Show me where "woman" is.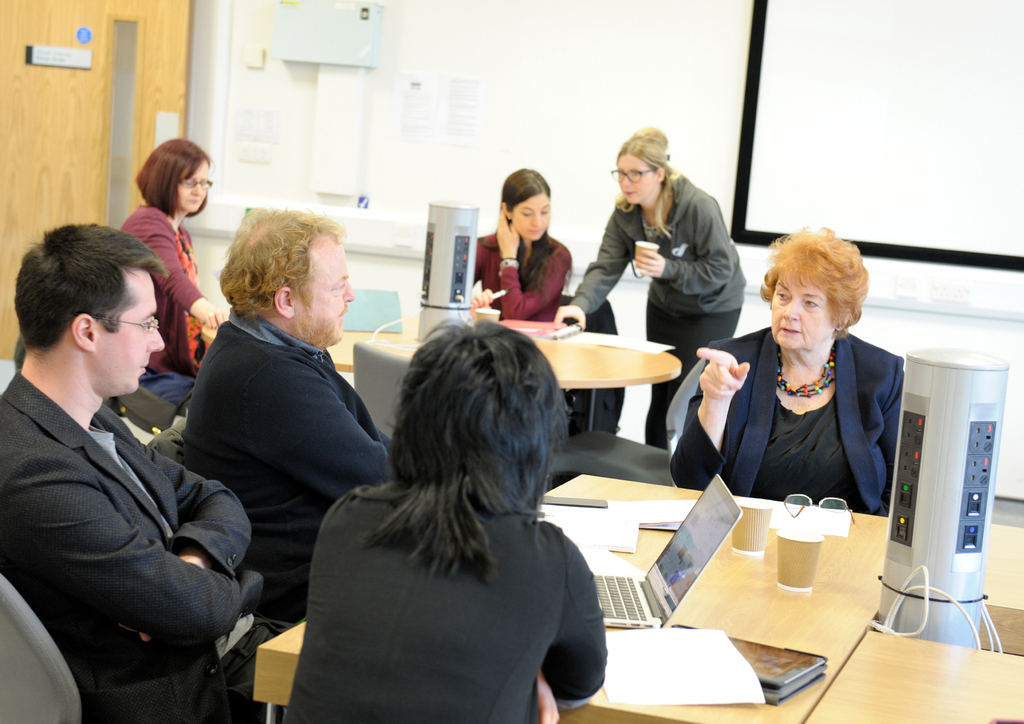
"woman" is at <region>123, 140, 240, 376</region>.
